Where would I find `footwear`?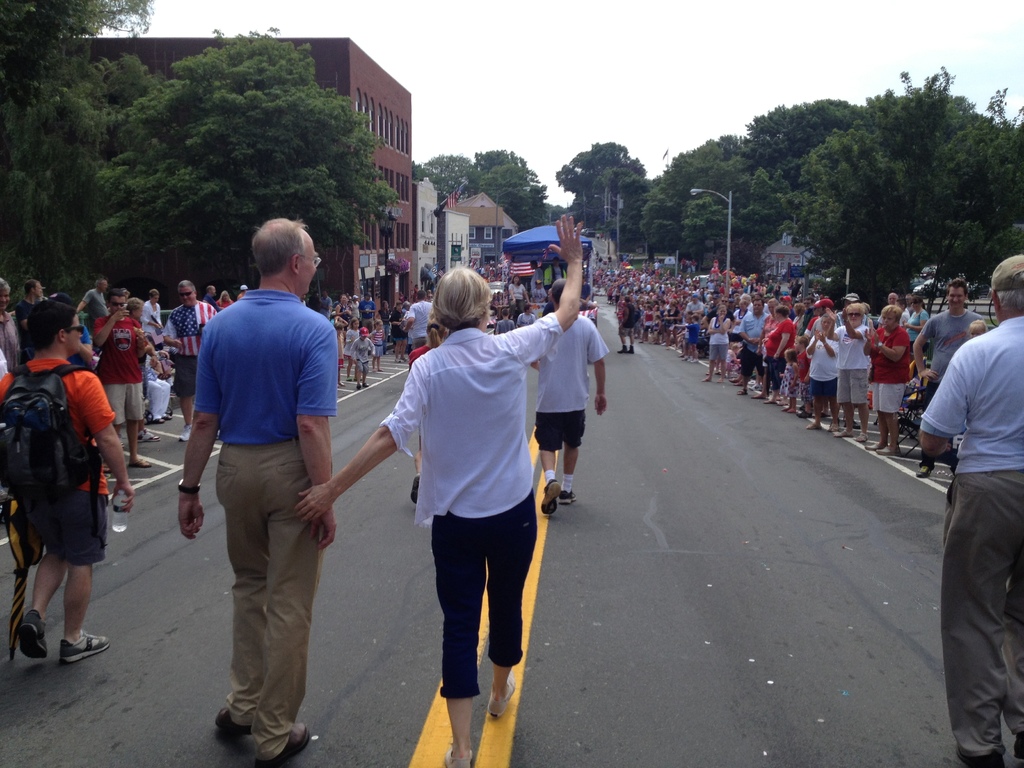
At select_region(401, 358, 406, 361).
